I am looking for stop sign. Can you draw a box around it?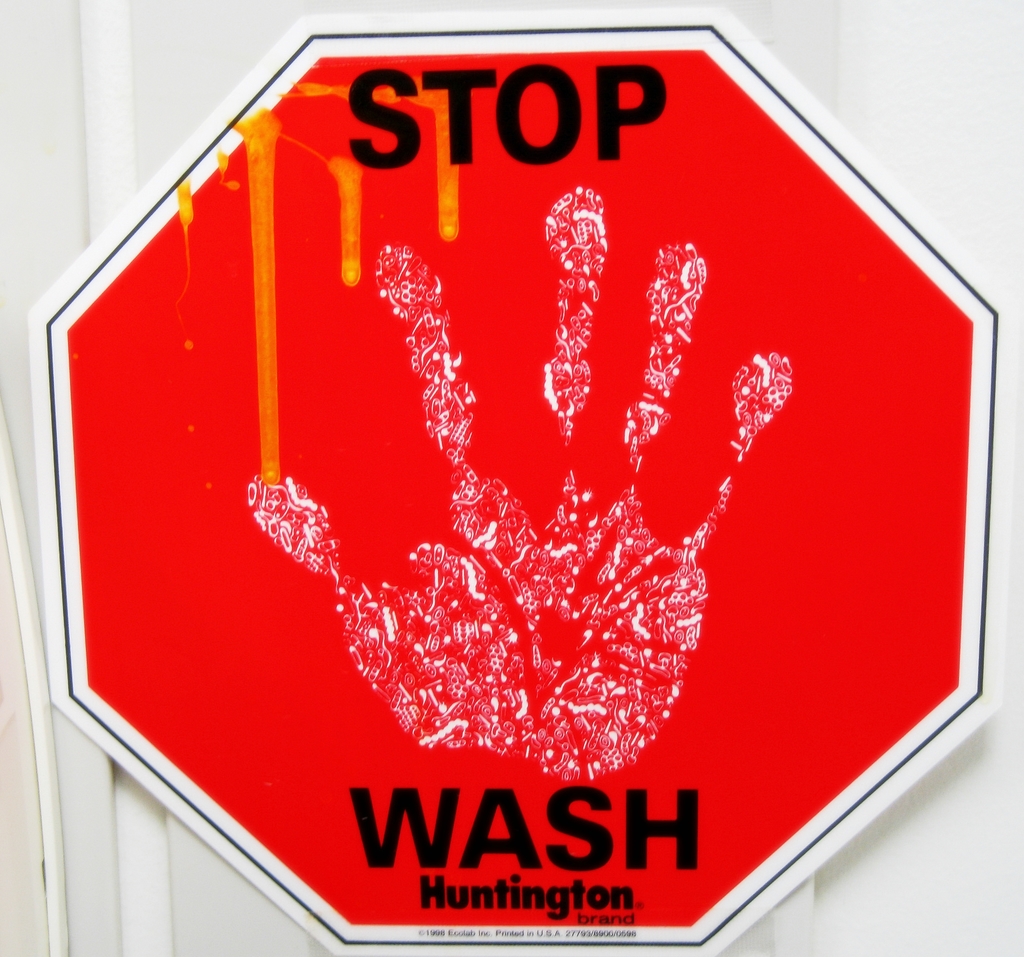
Sure, the bounding box is 22, 6, 1012, 956.
